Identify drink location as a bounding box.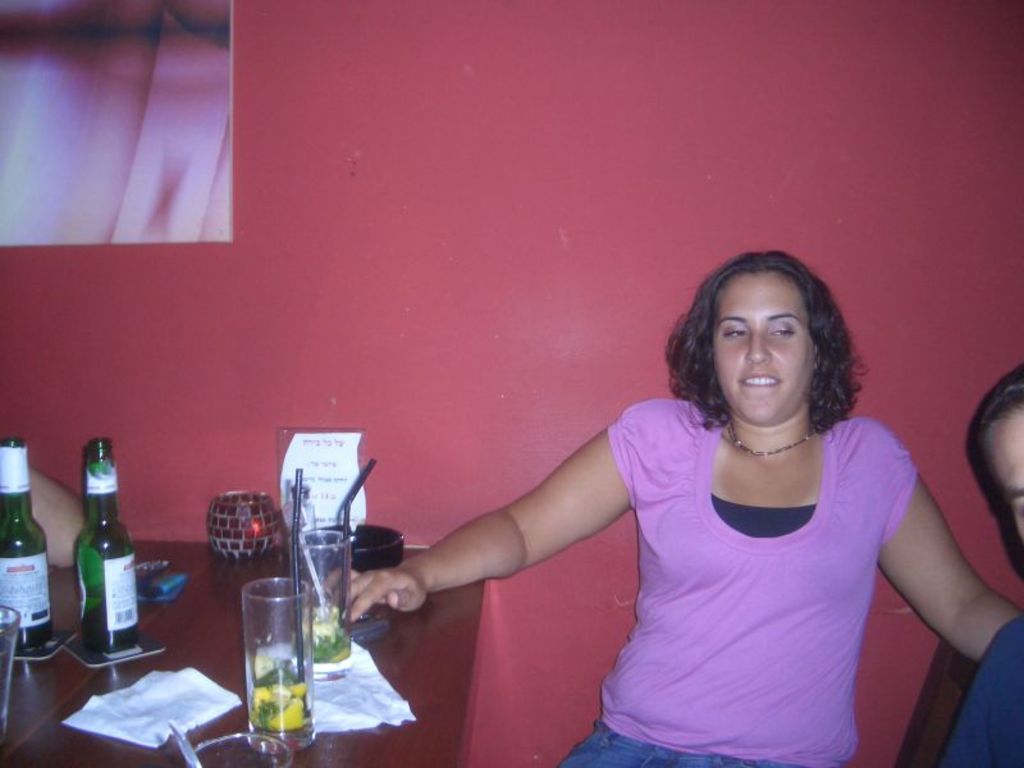
bbox(78, 581, 137, 652).
